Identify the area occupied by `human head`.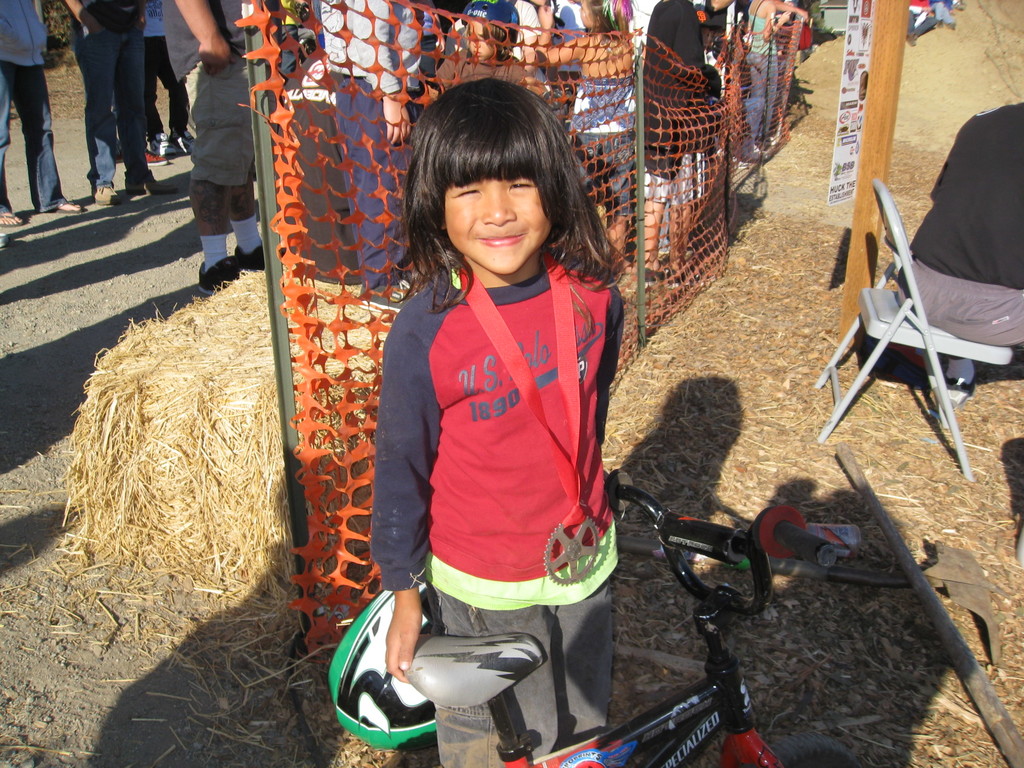
Area: pyautogui.locateOnScreen(461, 0, 520, 66).
